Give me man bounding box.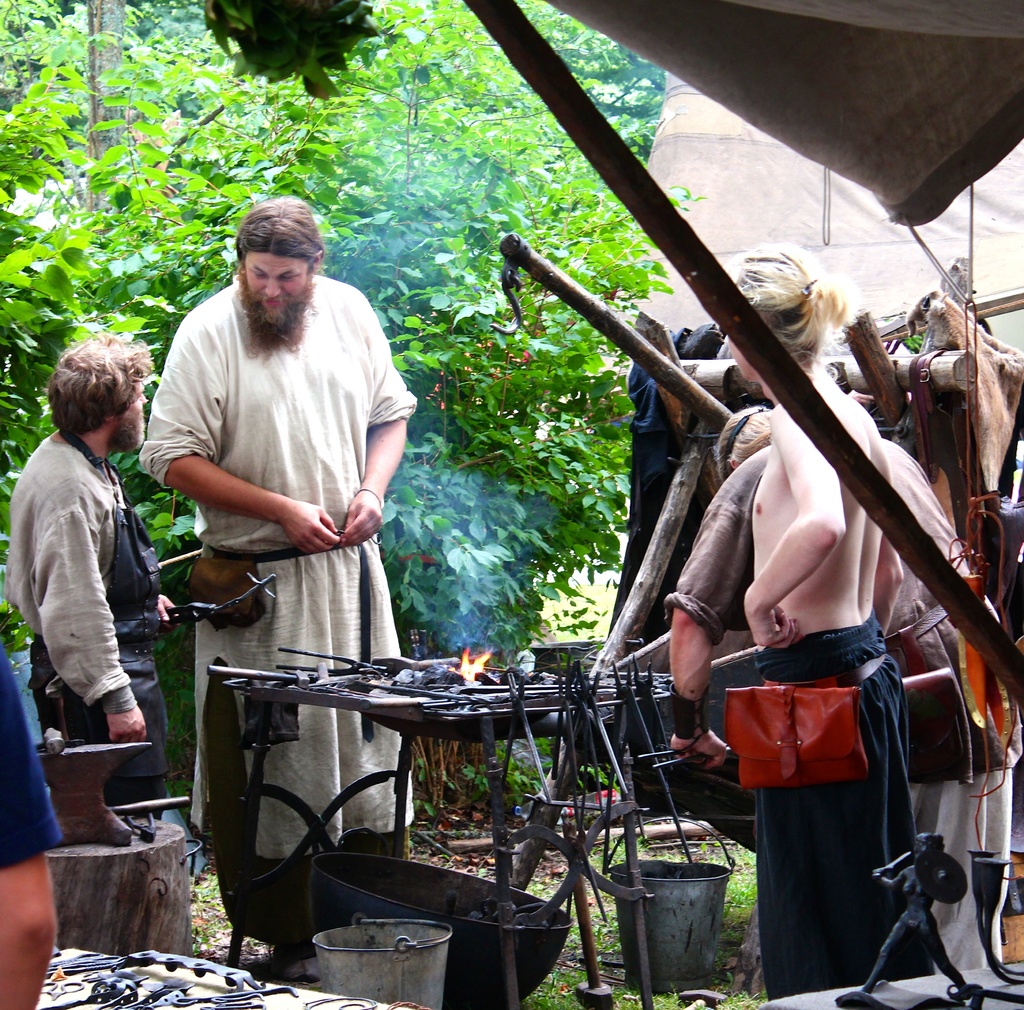
Rect(0, 655, 64, 1009).
